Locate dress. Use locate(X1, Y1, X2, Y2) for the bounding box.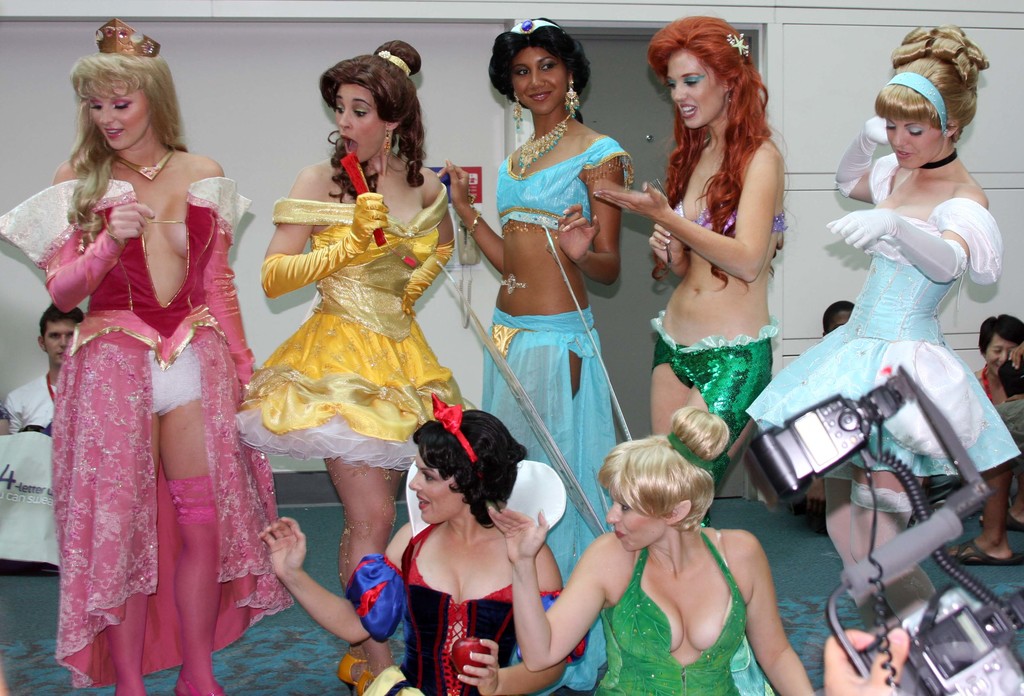
locate(232, 180, 467, 479).
